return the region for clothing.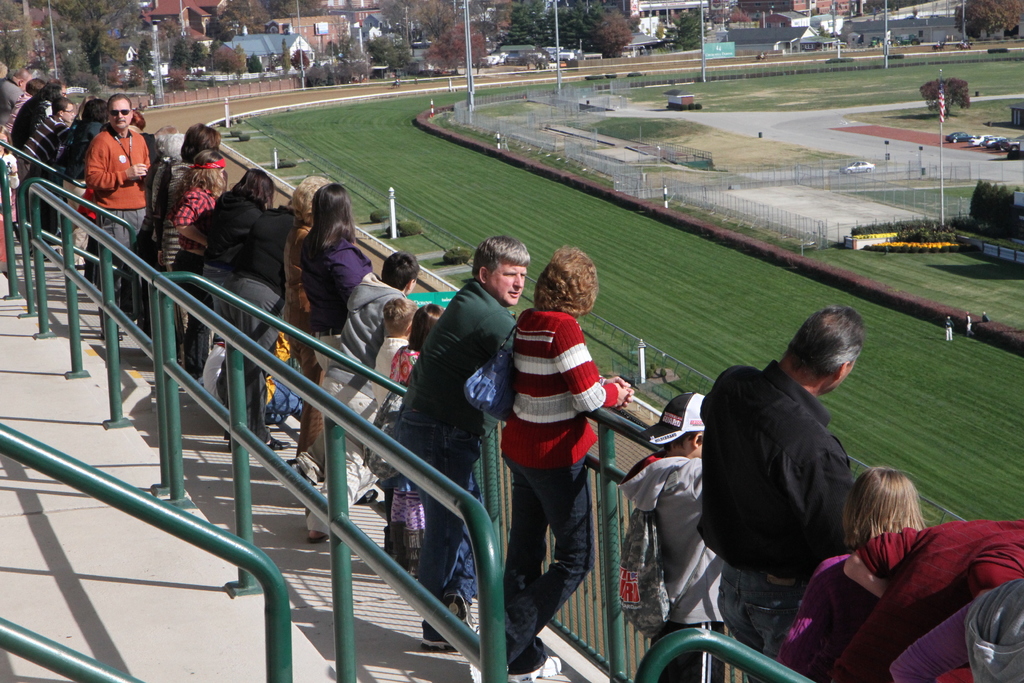
l=221, t=205, r=300, b=436.
